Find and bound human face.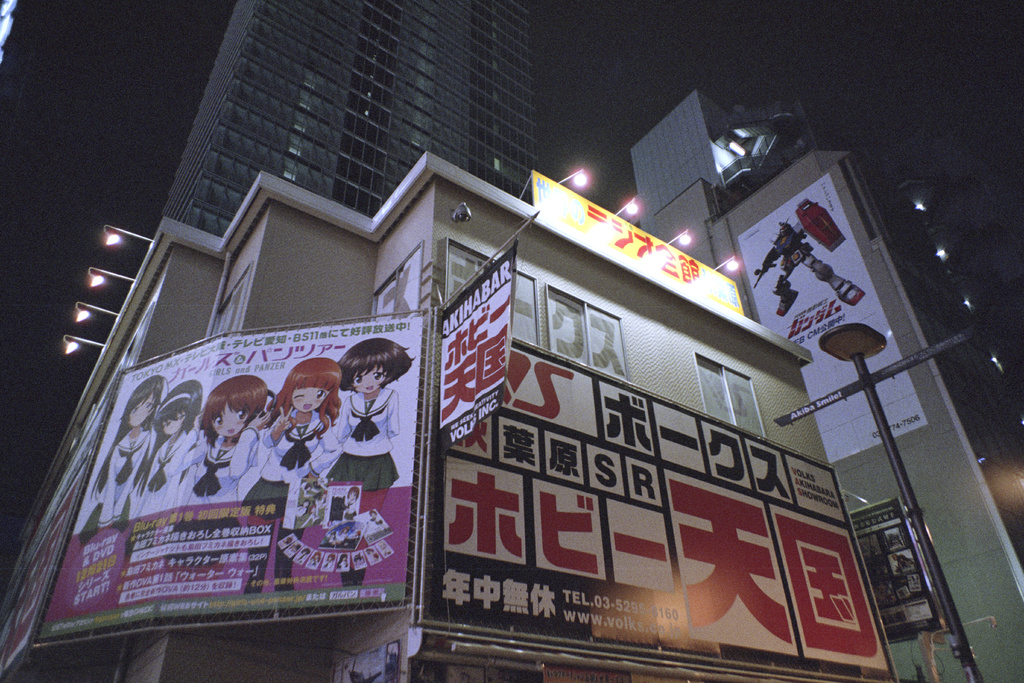
Bound: Rect(294, 384, 326, 413).
